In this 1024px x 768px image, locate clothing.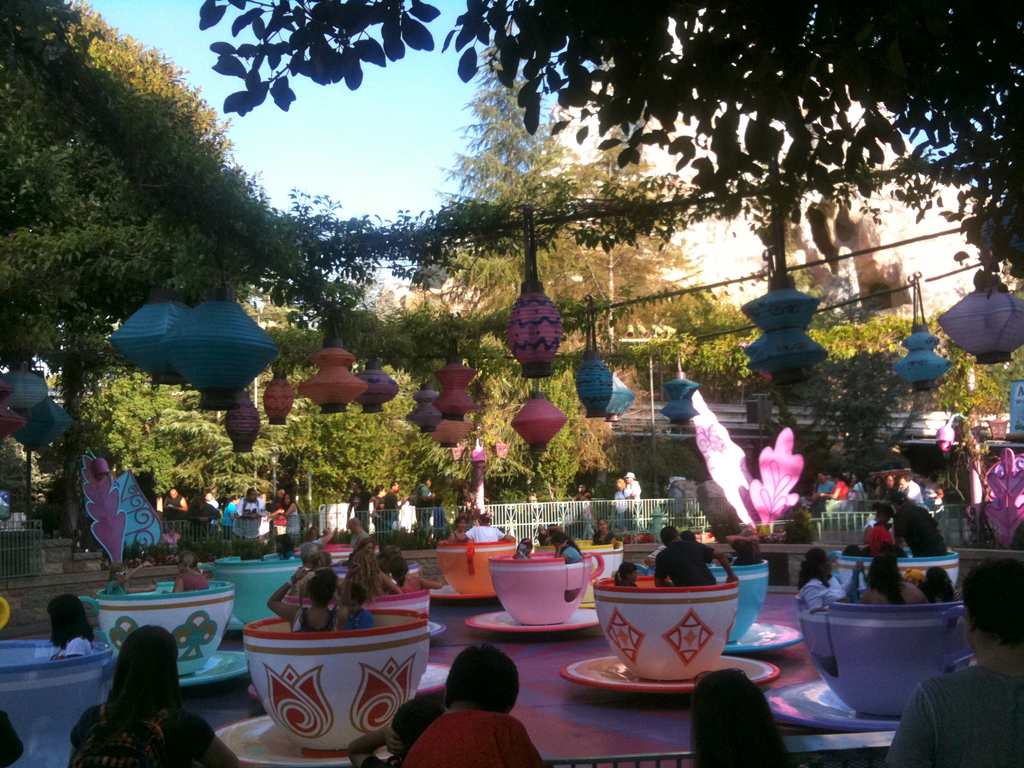
Bounding box: 400 576 421 597.
